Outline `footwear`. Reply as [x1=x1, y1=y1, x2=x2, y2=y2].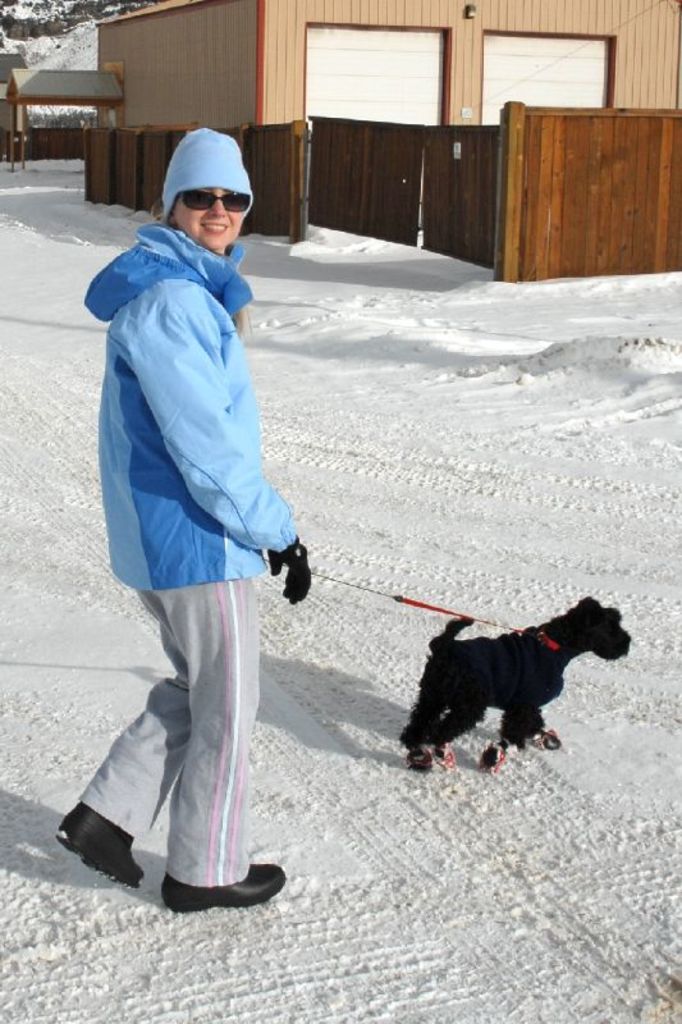
[x1=155, y1=854, x2=289, y2=910].
